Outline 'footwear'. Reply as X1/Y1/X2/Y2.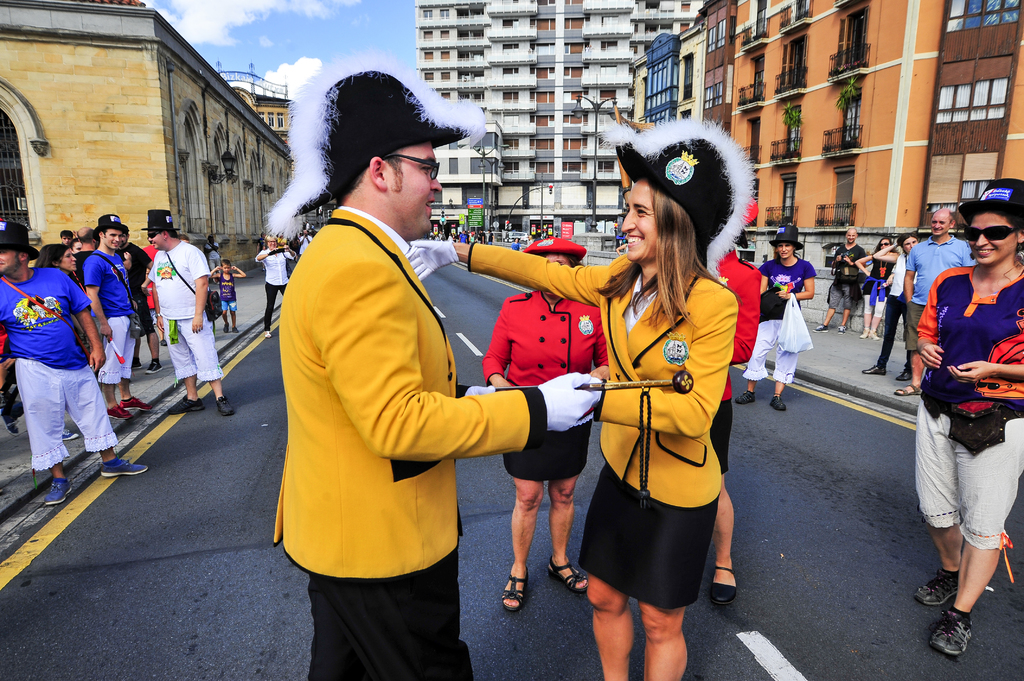
264/330/270/338.
